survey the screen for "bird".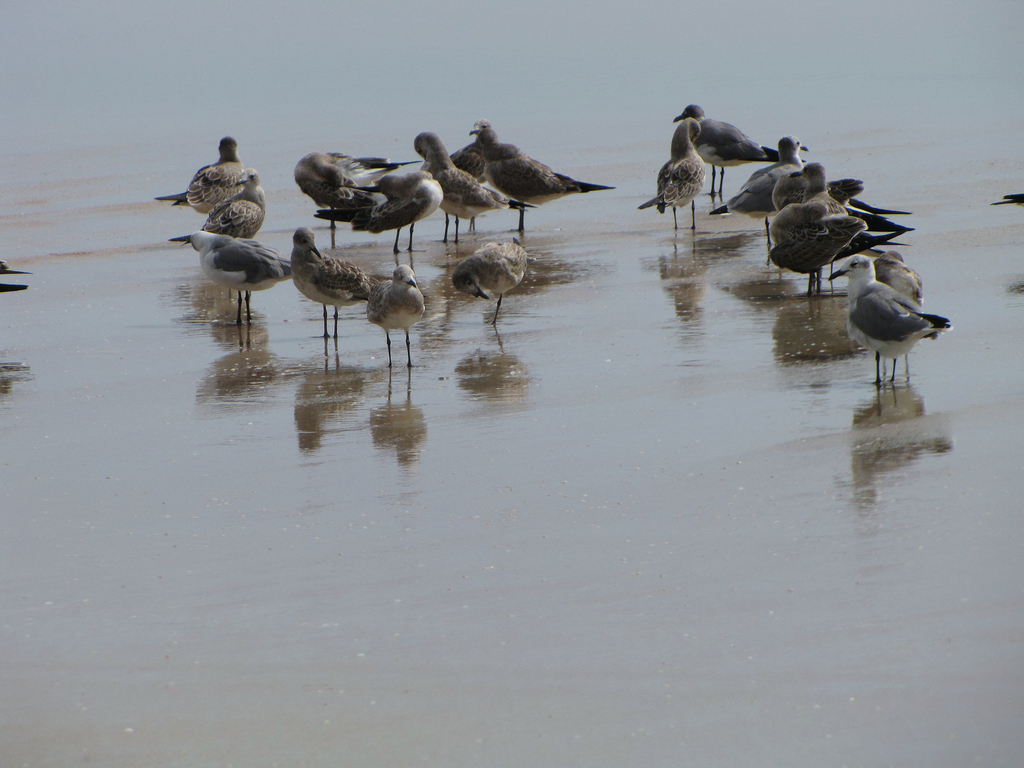
Survey found: l=990, t=191, r=1023, b=207.
